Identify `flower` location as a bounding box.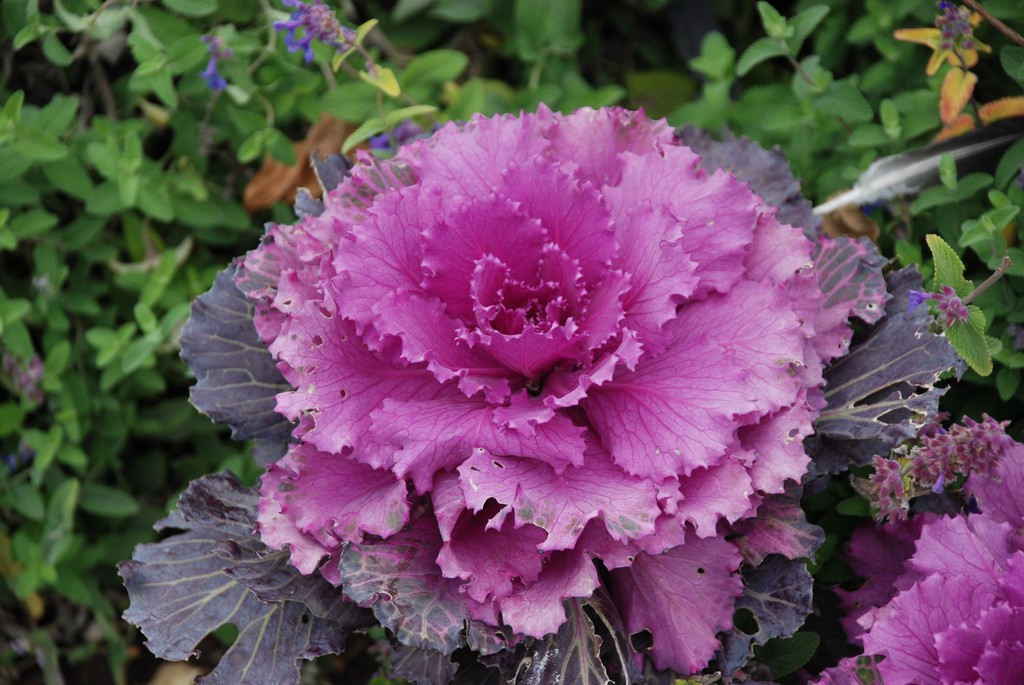
176 92 902 664.
